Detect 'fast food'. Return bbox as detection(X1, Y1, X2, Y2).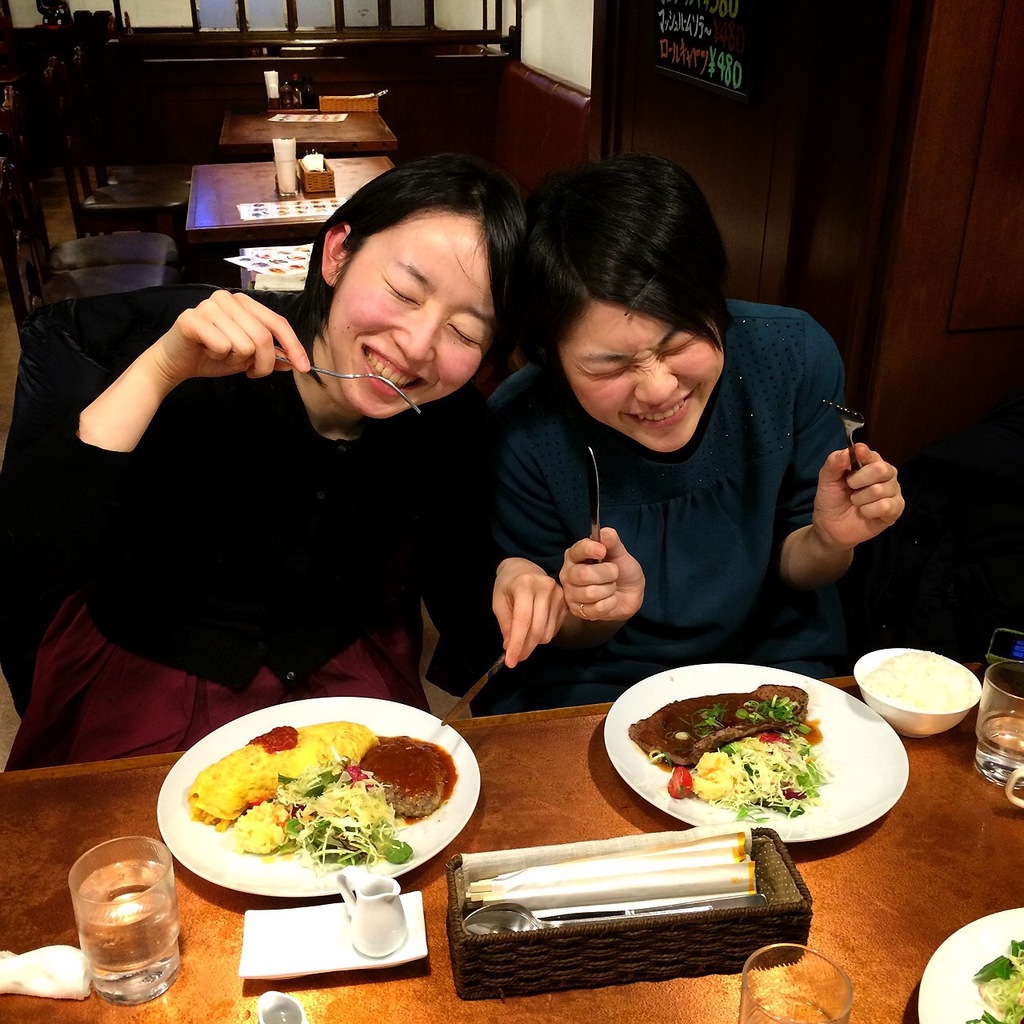
detection(981, 943, 1023, 1023).
